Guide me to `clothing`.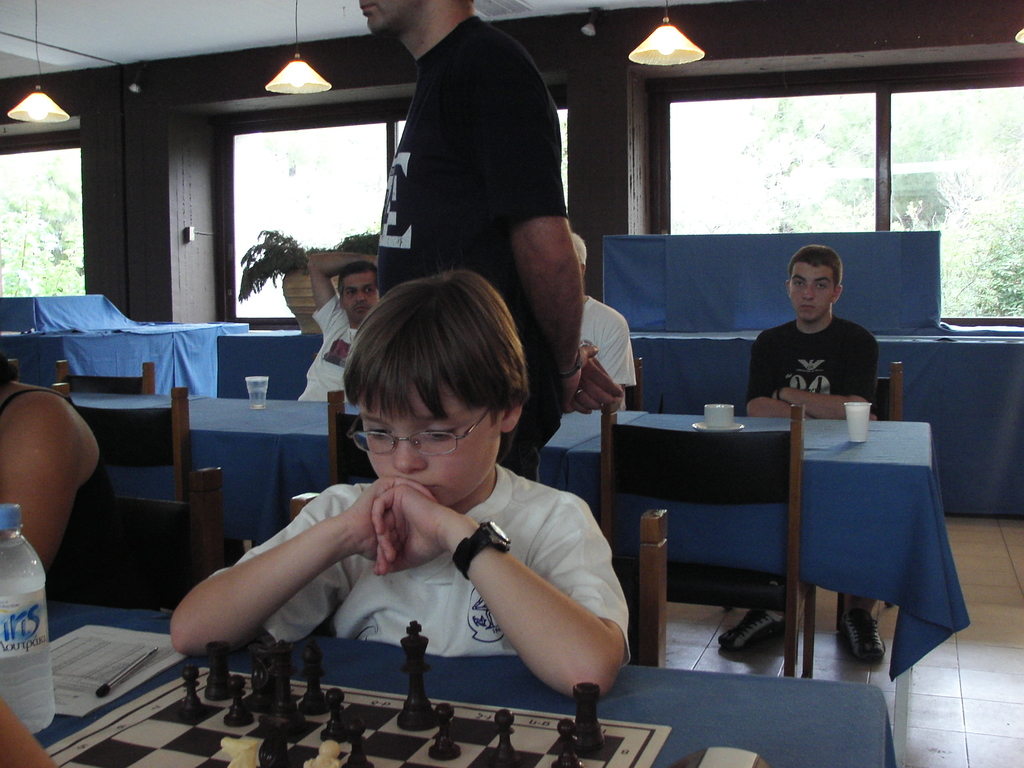
Guidance: {"x1": 211, "y1": 461, "x2": 632, "y2": 658}.
